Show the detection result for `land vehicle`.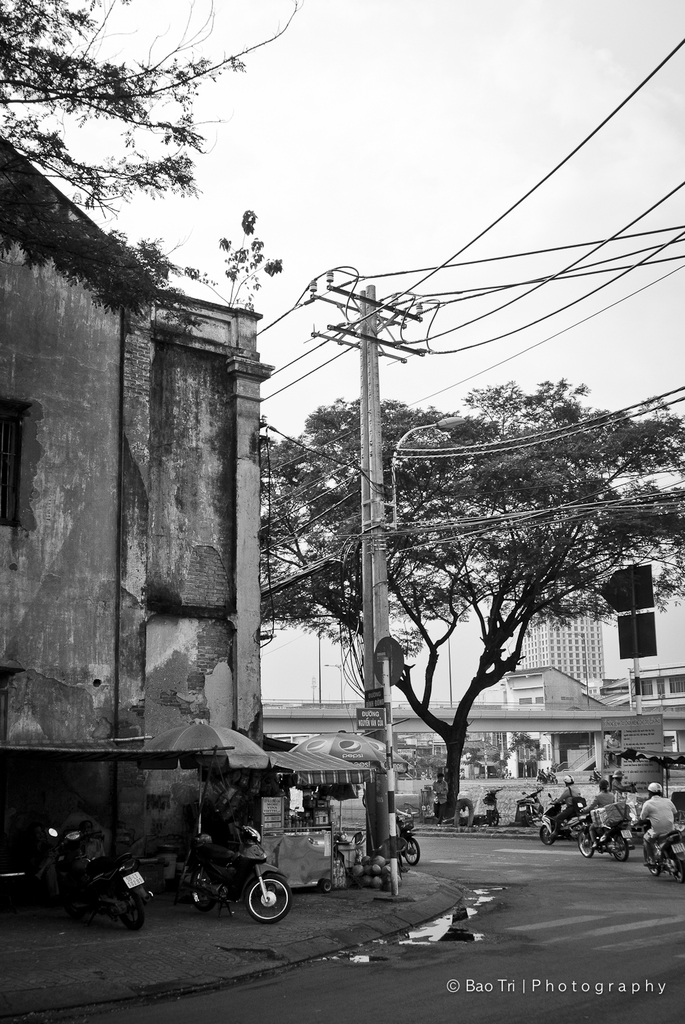
bbox=[39, 825, 160, 933].
